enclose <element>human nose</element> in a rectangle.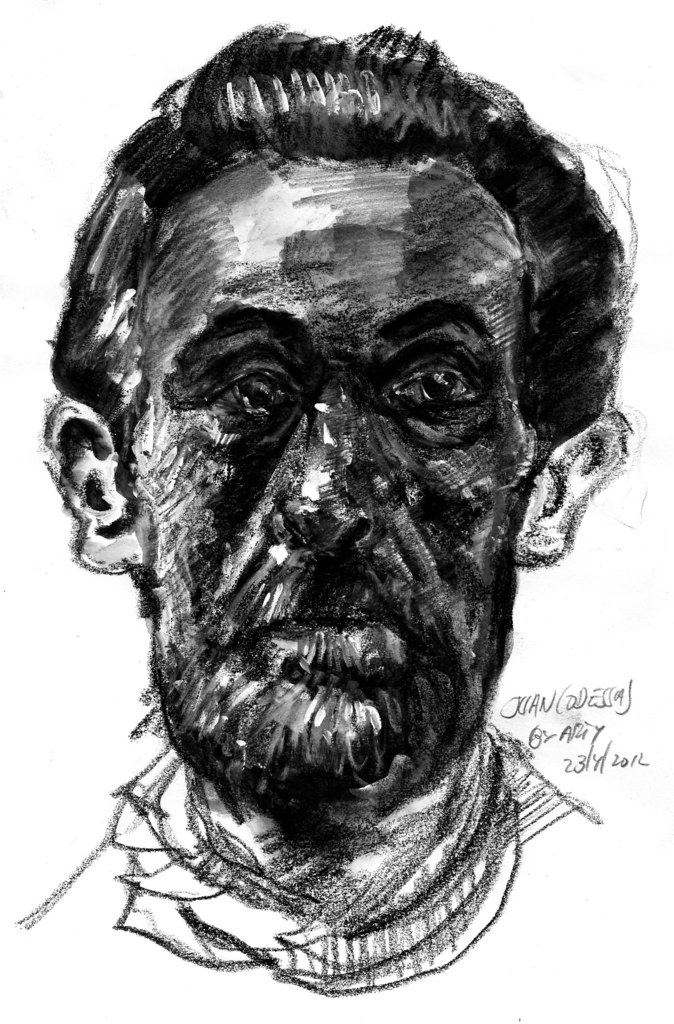
(left=273, top=370, right=376, bottom=550).
